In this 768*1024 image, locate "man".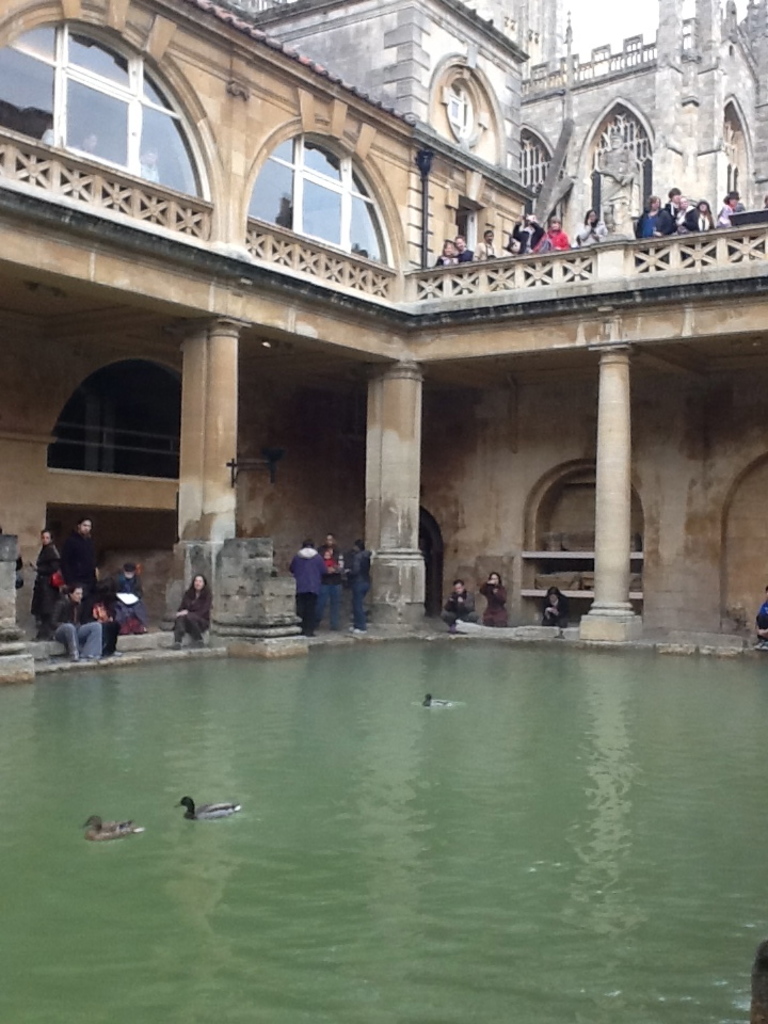
Bounding box: [x1=47, y1=587, x2=101, y2=659].
